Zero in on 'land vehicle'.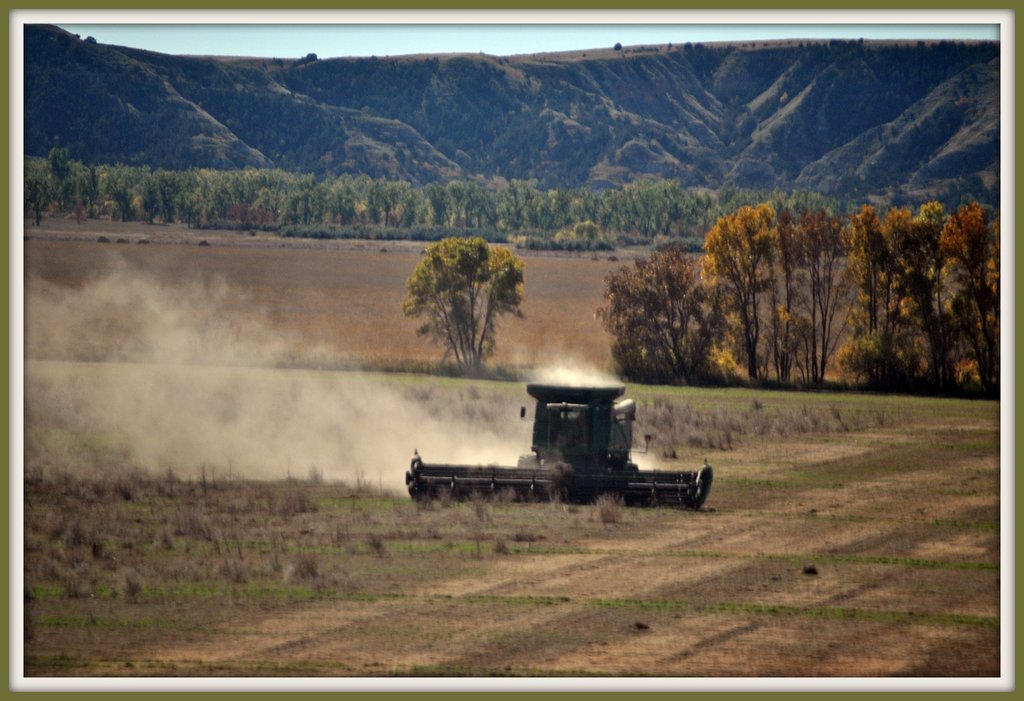
Zeroed in: BBox(416, 385, 725, 526).
